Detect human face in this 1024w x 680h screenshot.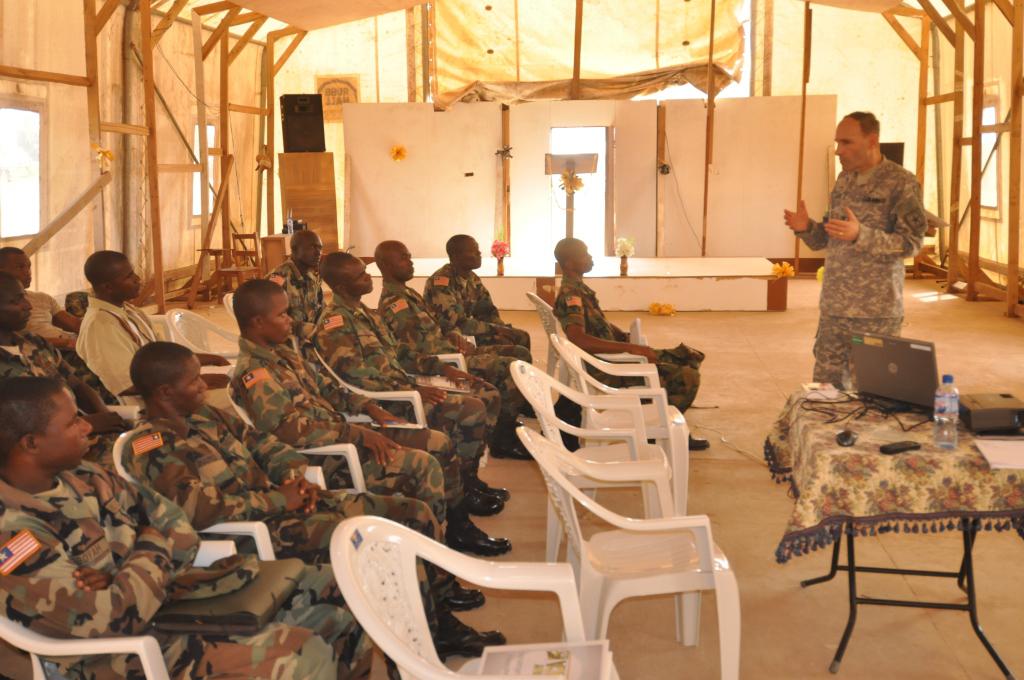
Detection: detection(837, 127, 862, 171).
